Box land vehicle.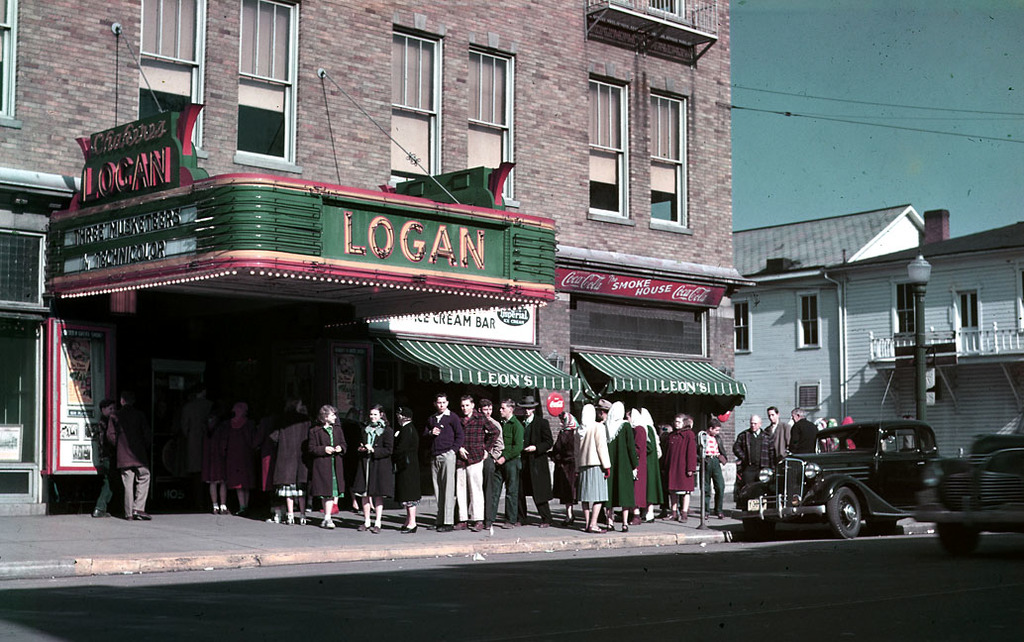
[left=738, top=423, right=920, bottom=541].
